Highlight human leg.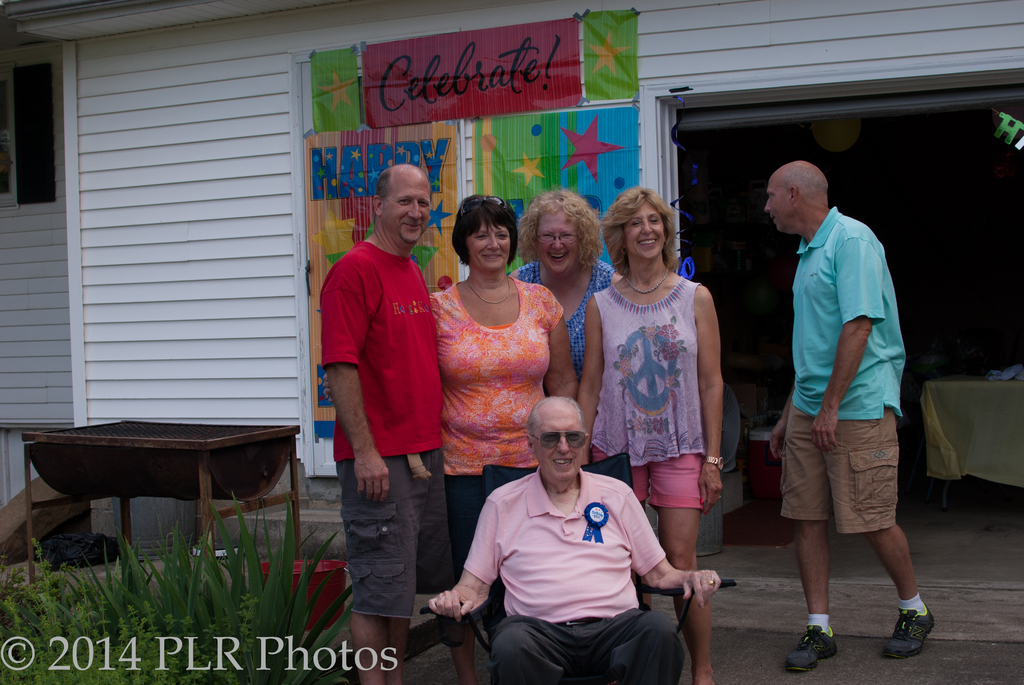
Highlighted region: pyautogui.locateOnScreen(832, 390, 934, 657).
